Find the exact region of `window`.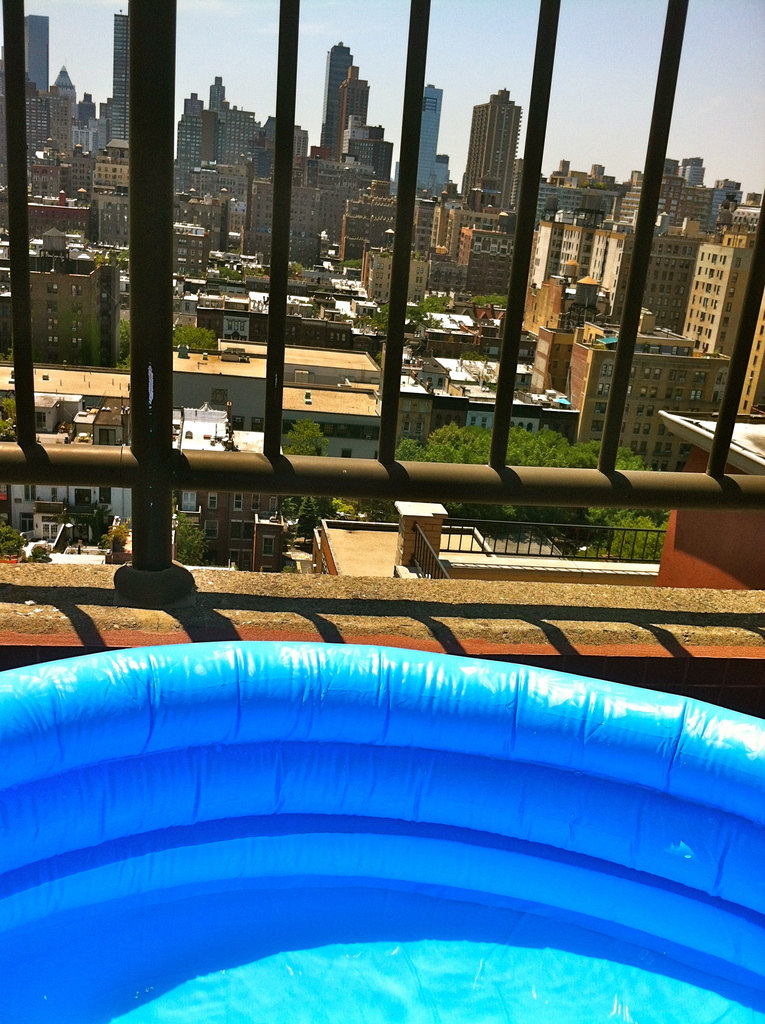
Exact region: <box>204,522,218,541</box>.
